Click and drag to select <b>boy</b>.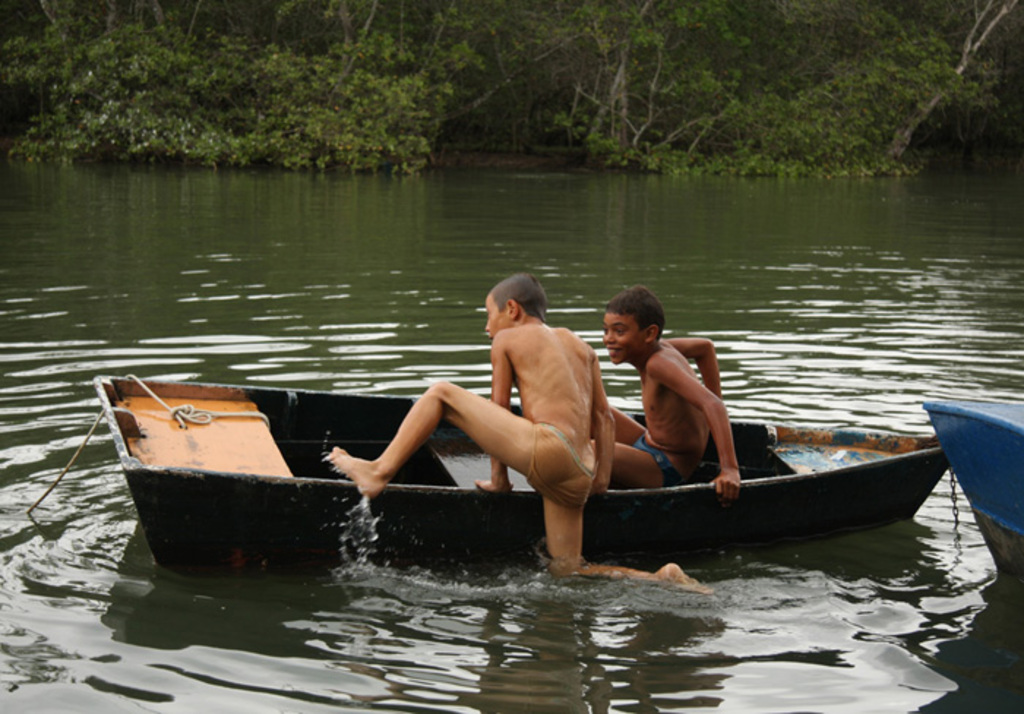
Selection: <bbox>325, 269, 712, 593</bbox>.
